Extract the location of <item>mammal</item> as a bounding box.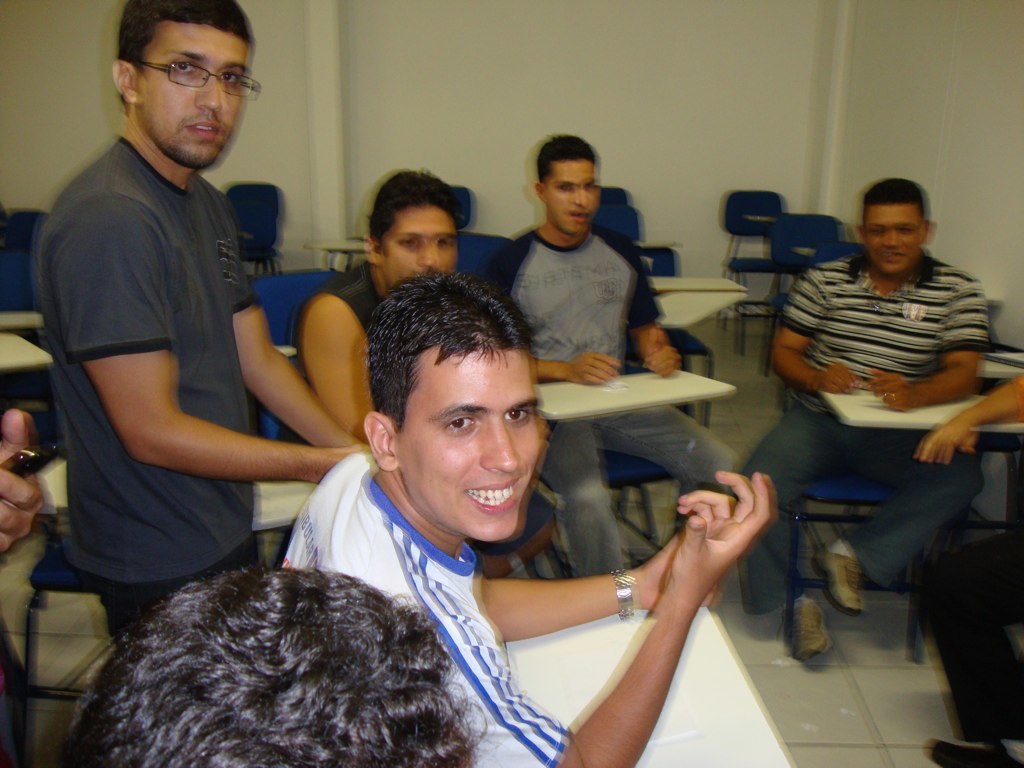
(x1=294, y1=164, x2=462, y2=449).
